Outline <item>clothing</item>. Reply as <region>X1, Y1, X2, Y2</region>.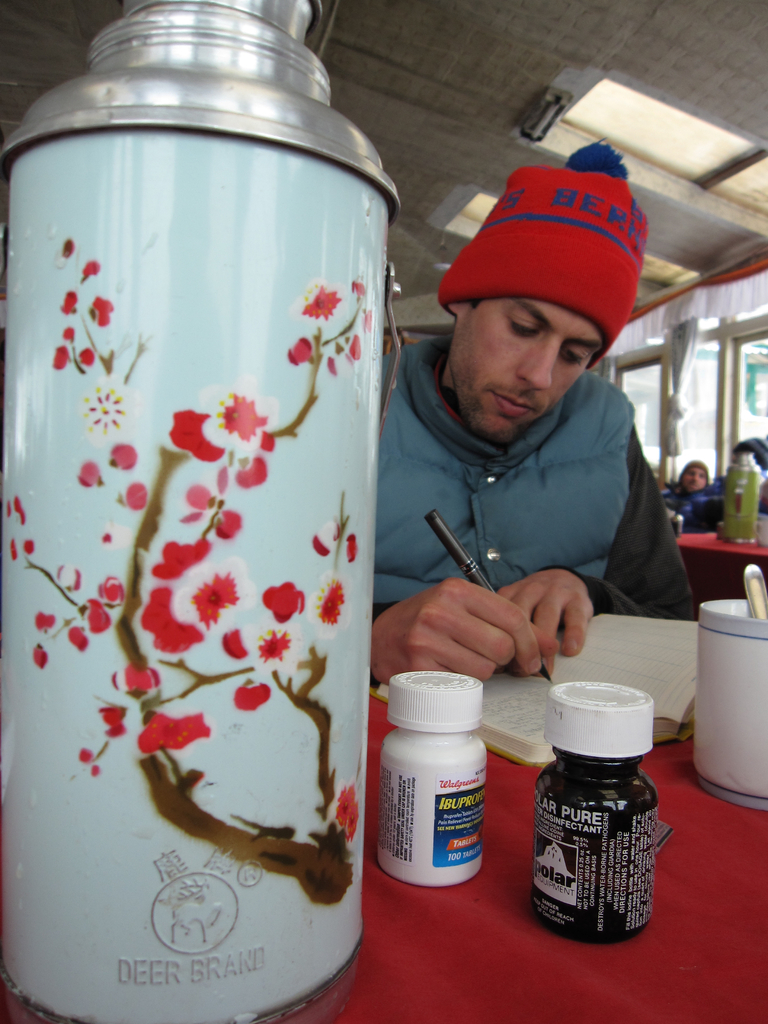
<region>361, 223, 701, 698</region>.
